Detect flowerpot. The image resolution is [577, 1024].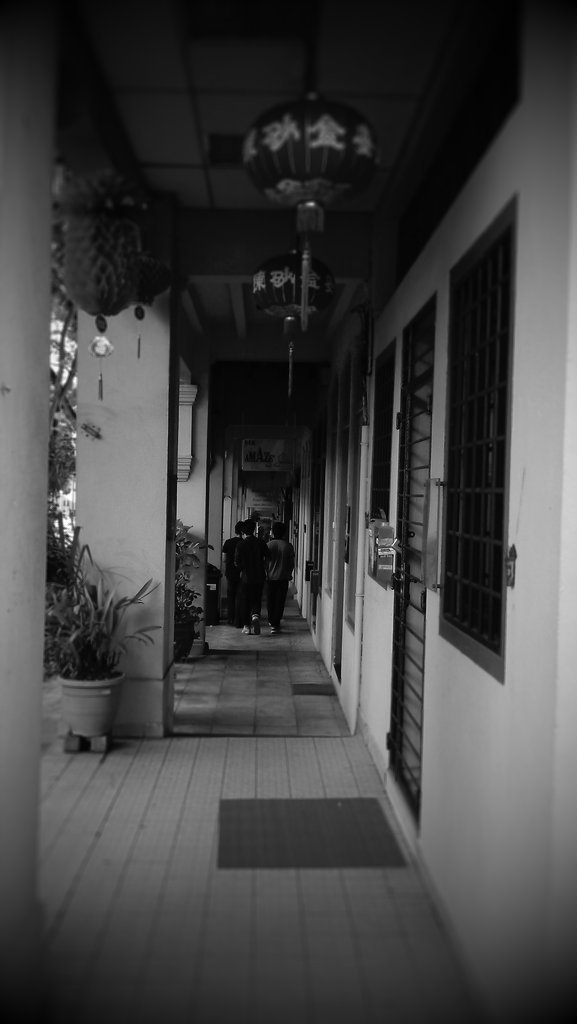
detection(48, 644, 124, 733).
